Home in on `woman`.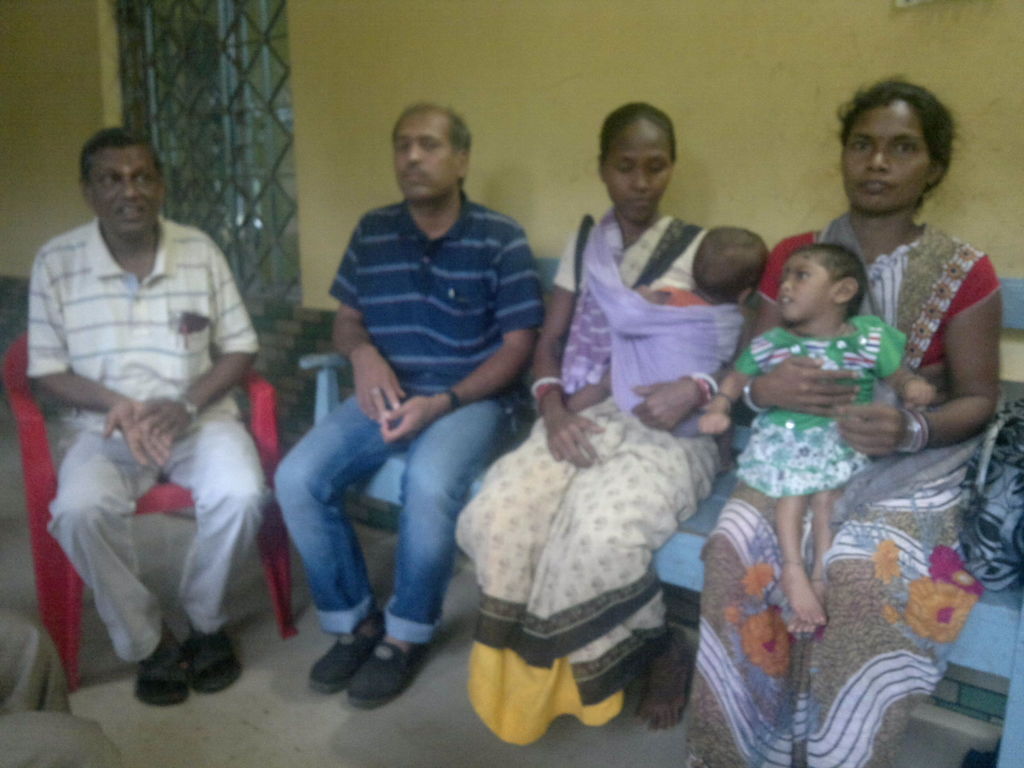
Homed in at left=456, top=103, right=731, bottom=743.
